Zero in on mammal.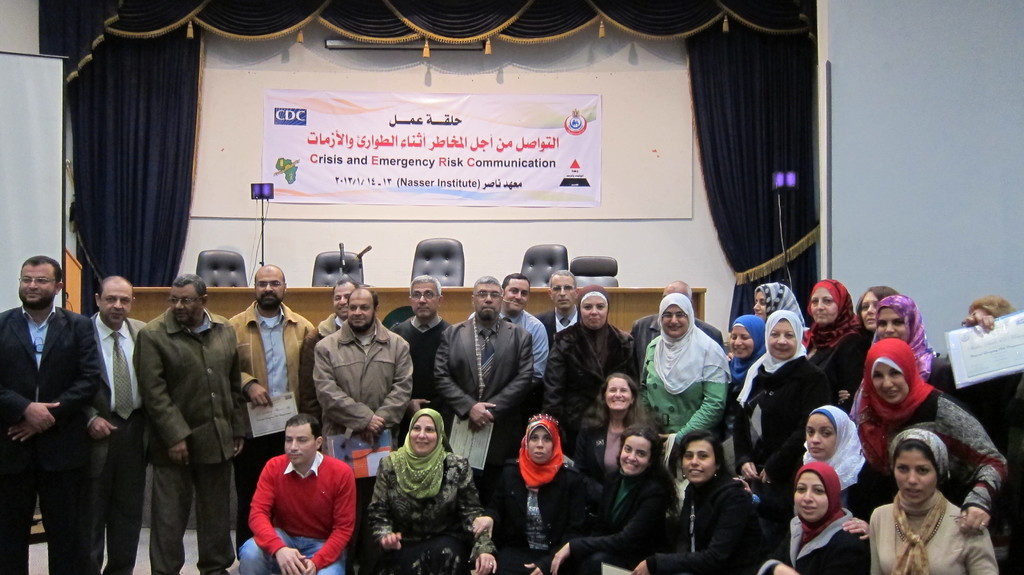
Zeroed in: Rect(130, 271, 251, 574).
